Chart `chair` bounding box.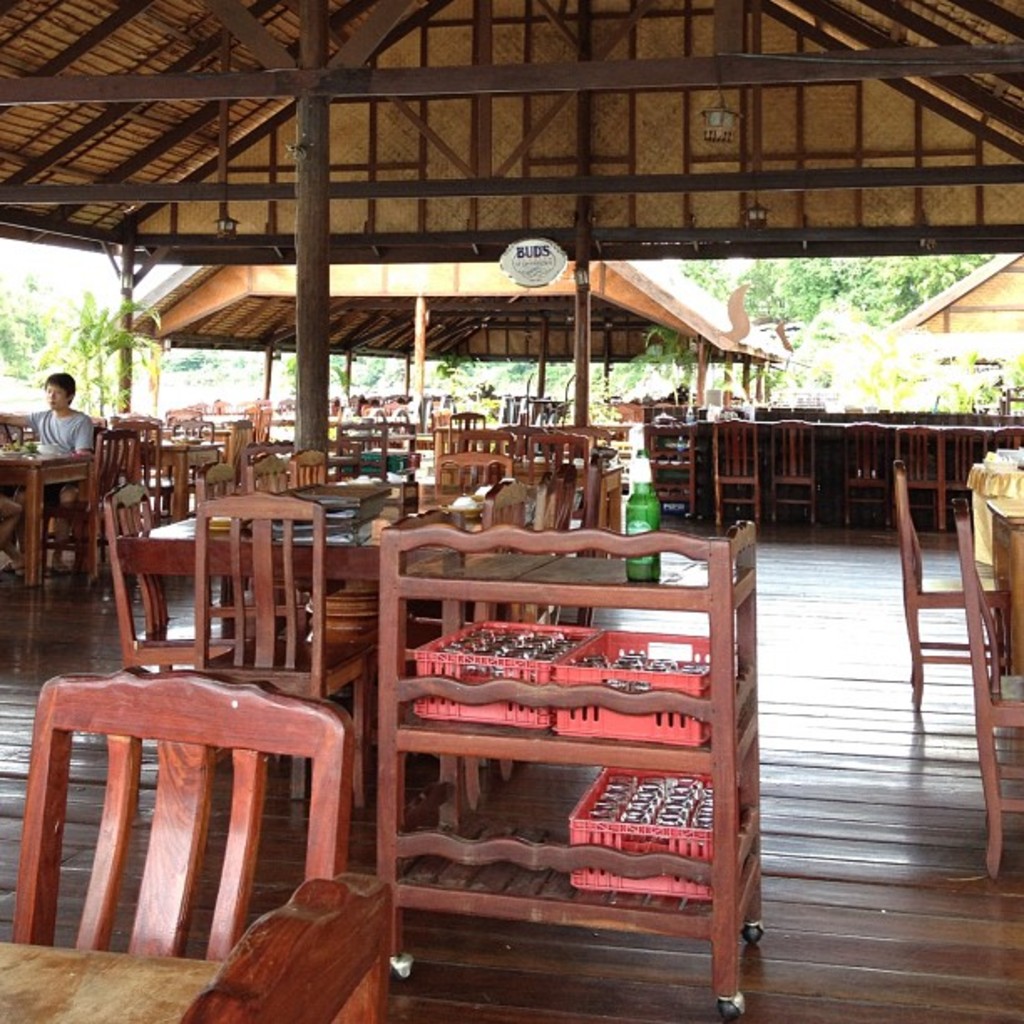
Charted: bbox=[243, 448, 350, 646].
